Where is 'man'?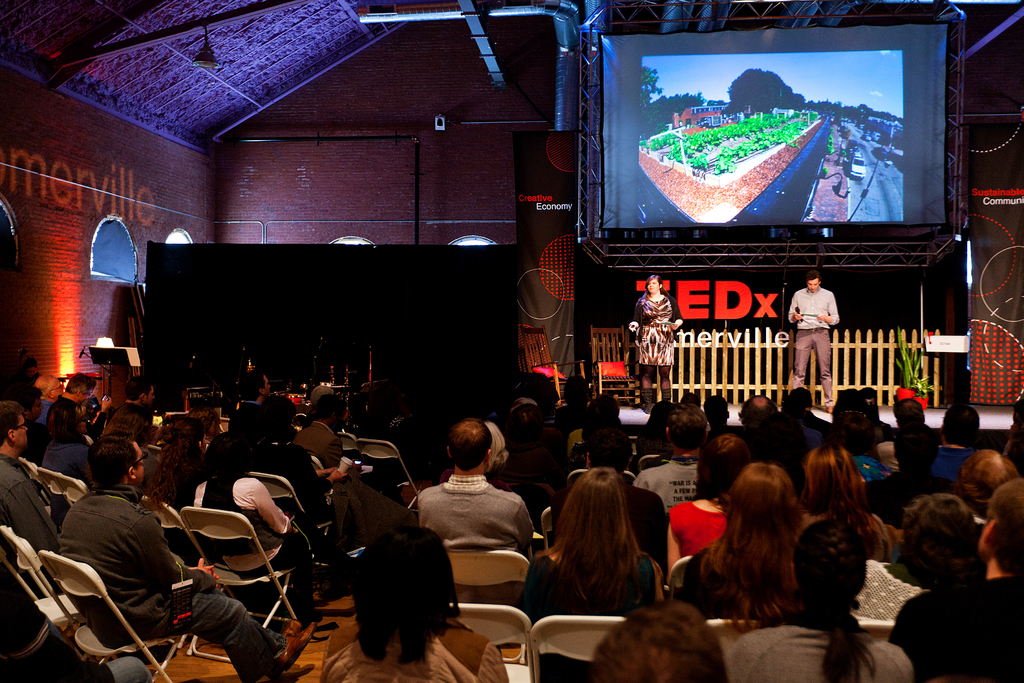
BBox(627, 404, 714, 522).
